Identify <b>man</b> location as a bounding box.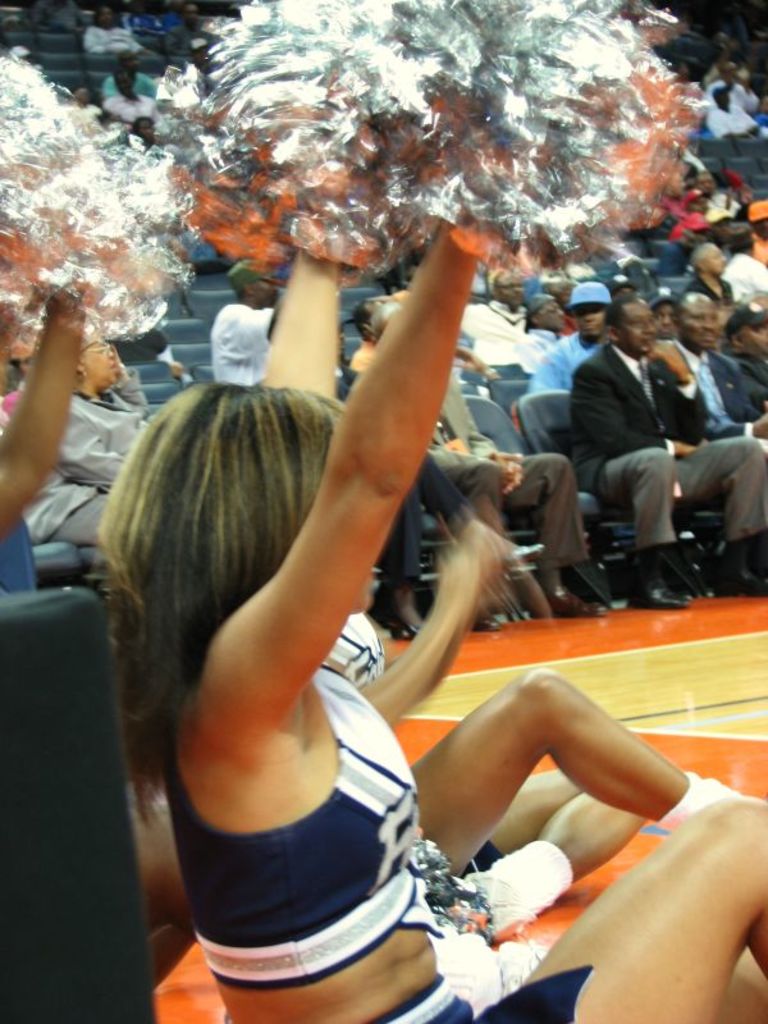
[left=659, top=285, right=767, bottom=439].
